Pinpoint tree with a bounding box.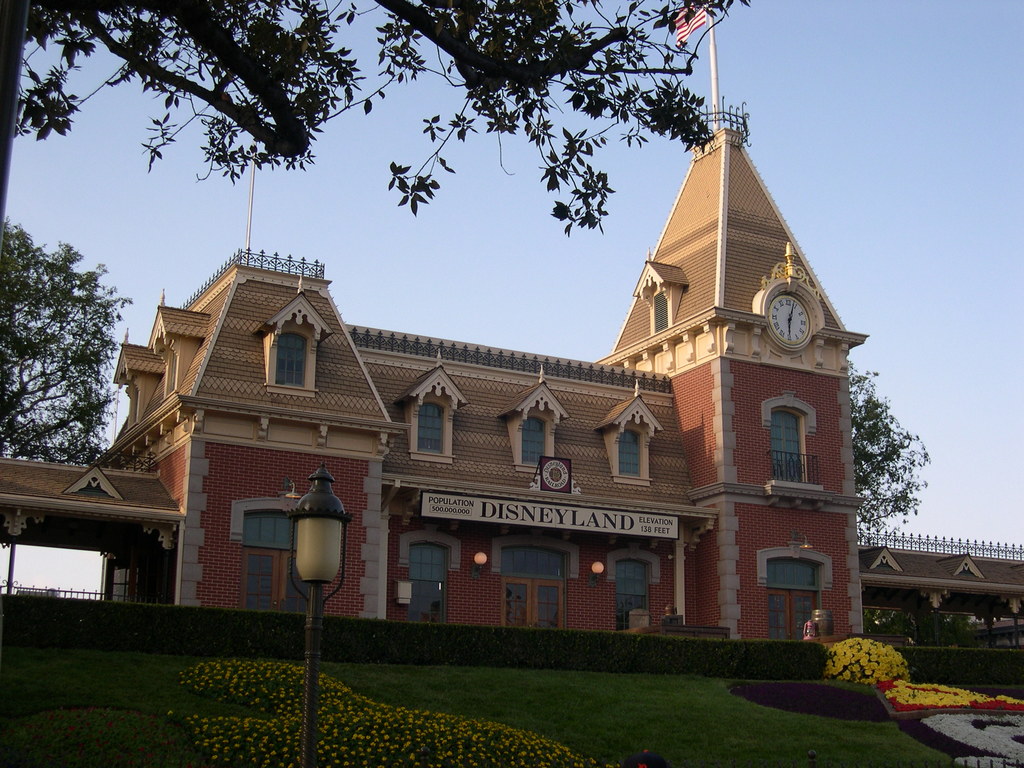
pyautogui.locateOnScreen(0, 0, 719, 219).
